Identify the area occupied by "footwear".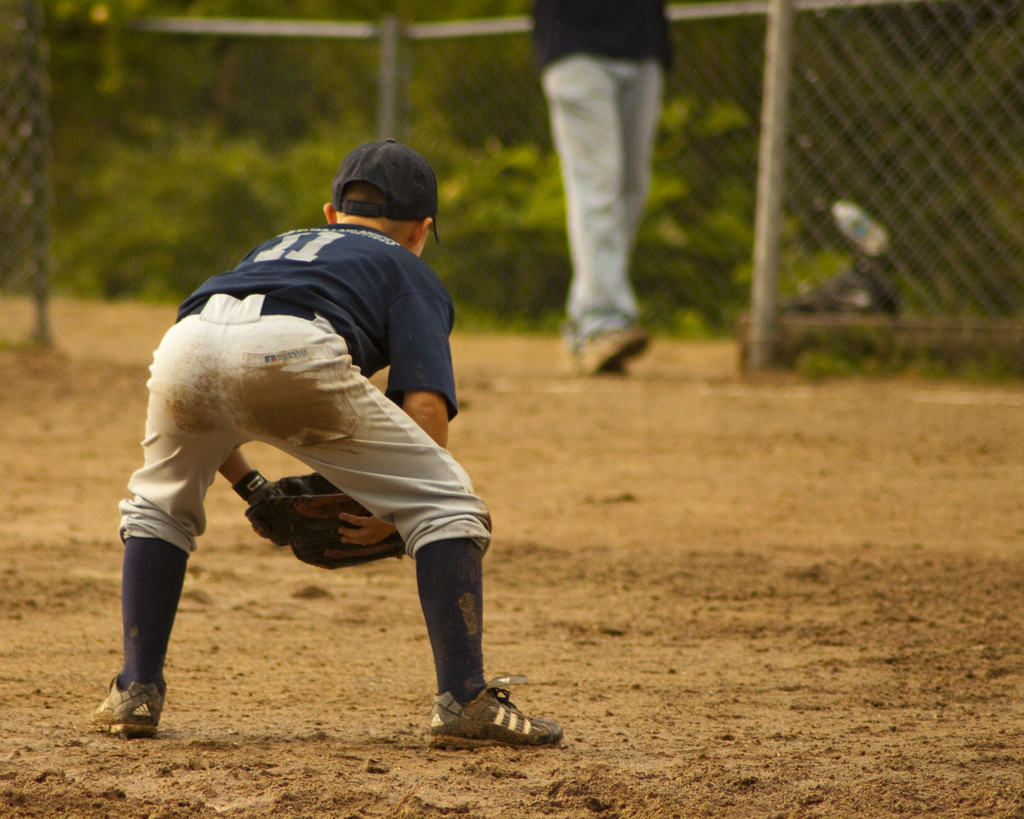
Area: bbox=(429, 673, 570, 740).
